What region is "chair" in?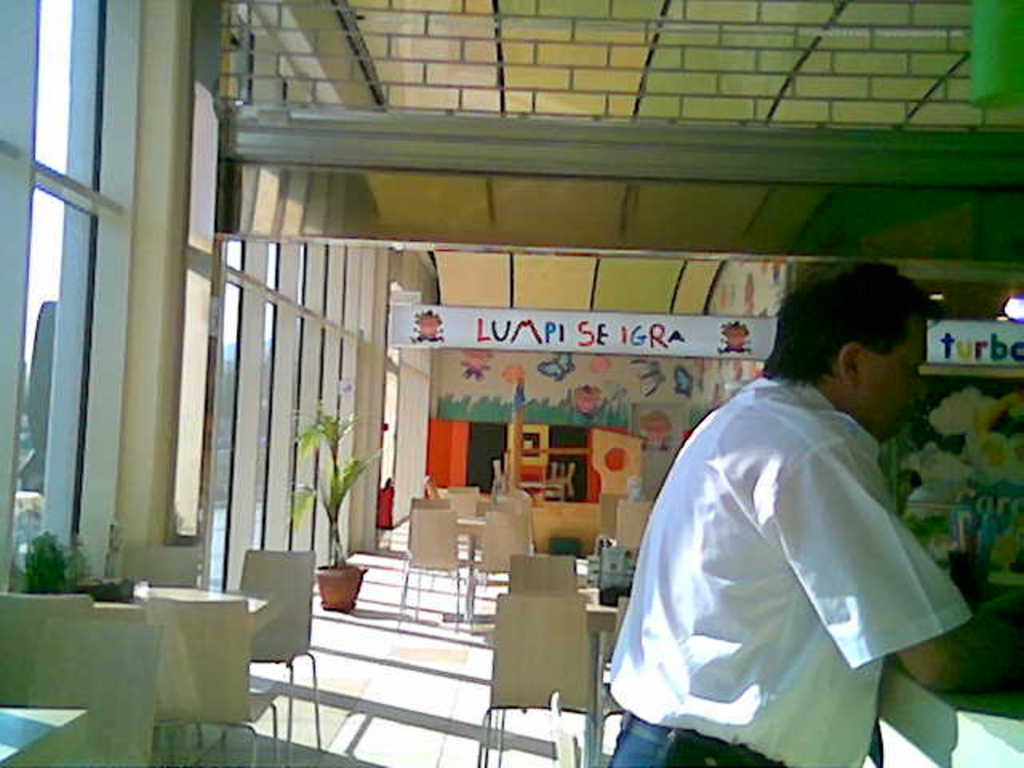
l=138, t=590, r=283, b=766.
